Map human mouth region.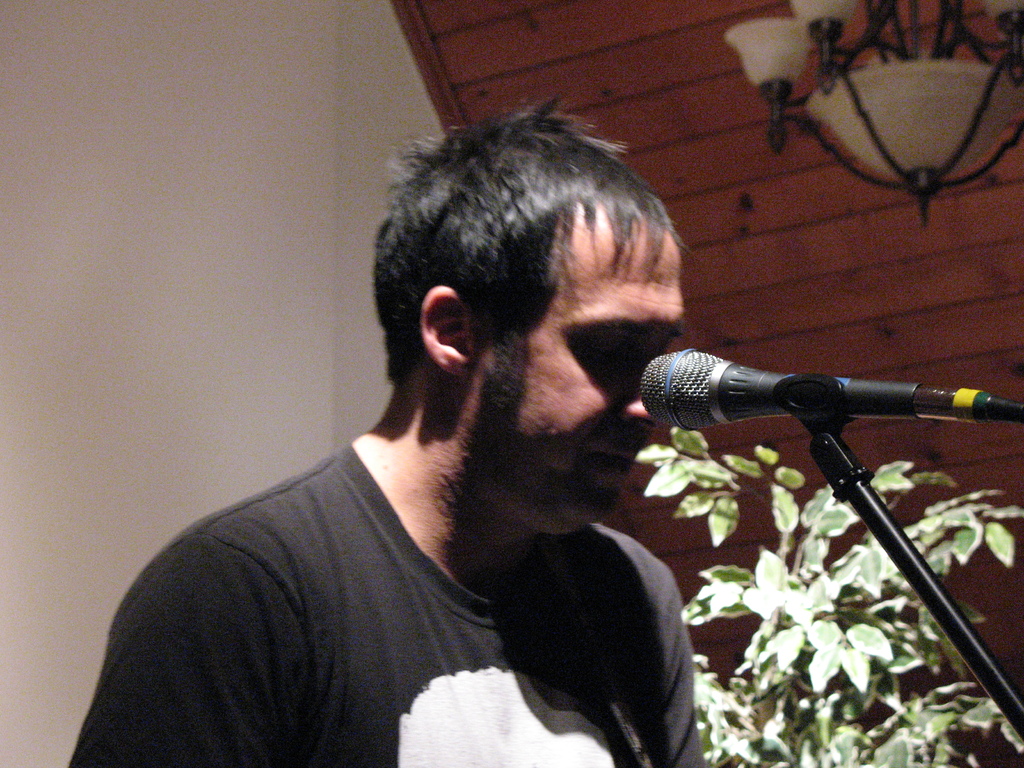
Mapped to bbox=[579, 424, 648, 477].
